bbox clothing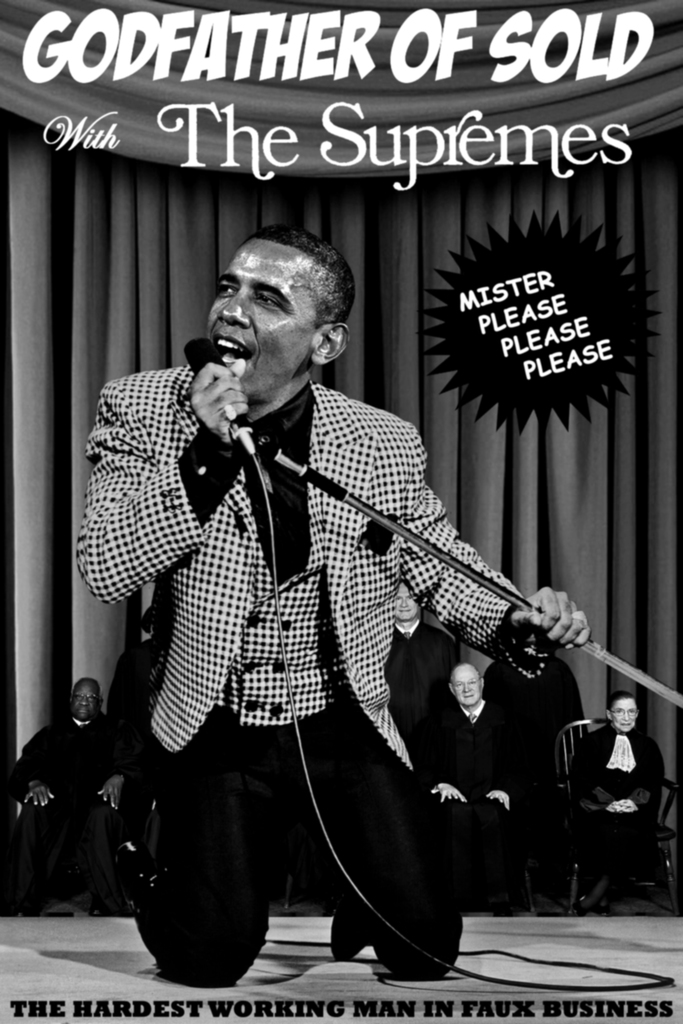
<region>110, 640, 170, 854</region>
